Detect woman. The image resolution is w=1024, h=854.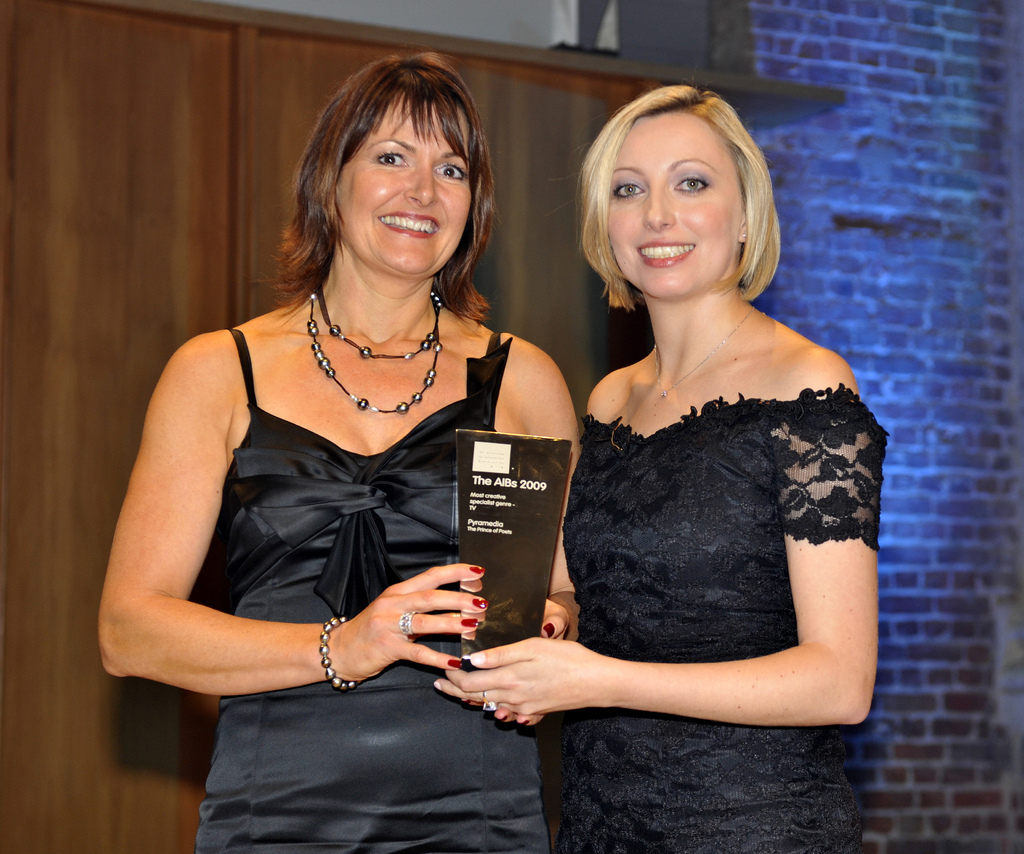
l=427, t=81, r=887, b=853.
